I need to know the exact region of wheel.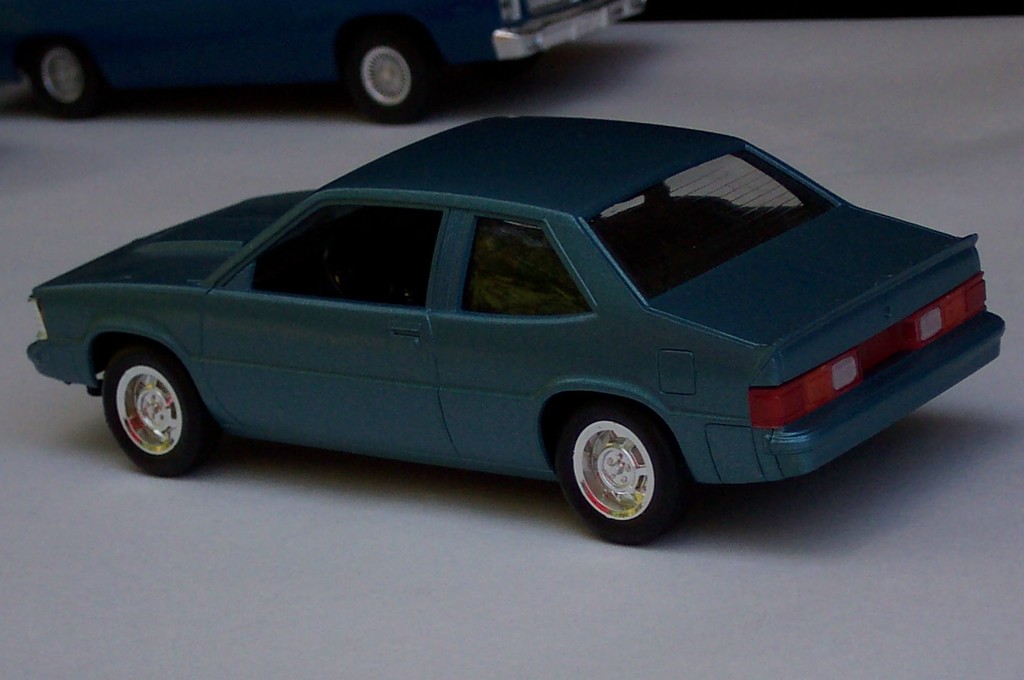
Region: left=94, top=330, right=219, bottom=477.
